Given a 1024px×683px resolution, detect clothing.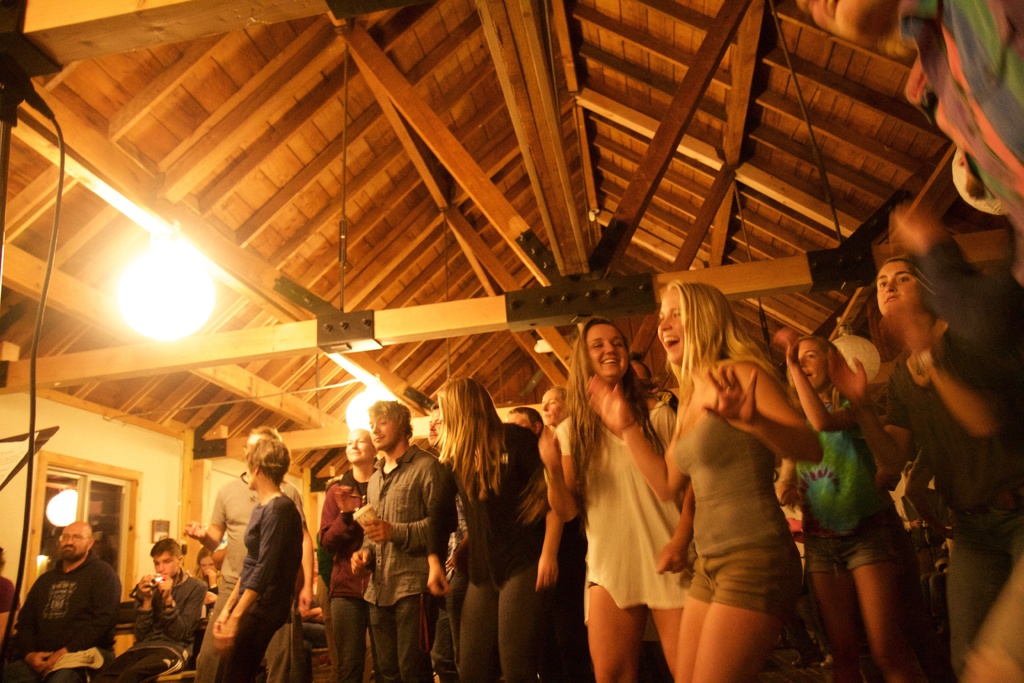
left=215, top=498, right=304, bottom=680.
